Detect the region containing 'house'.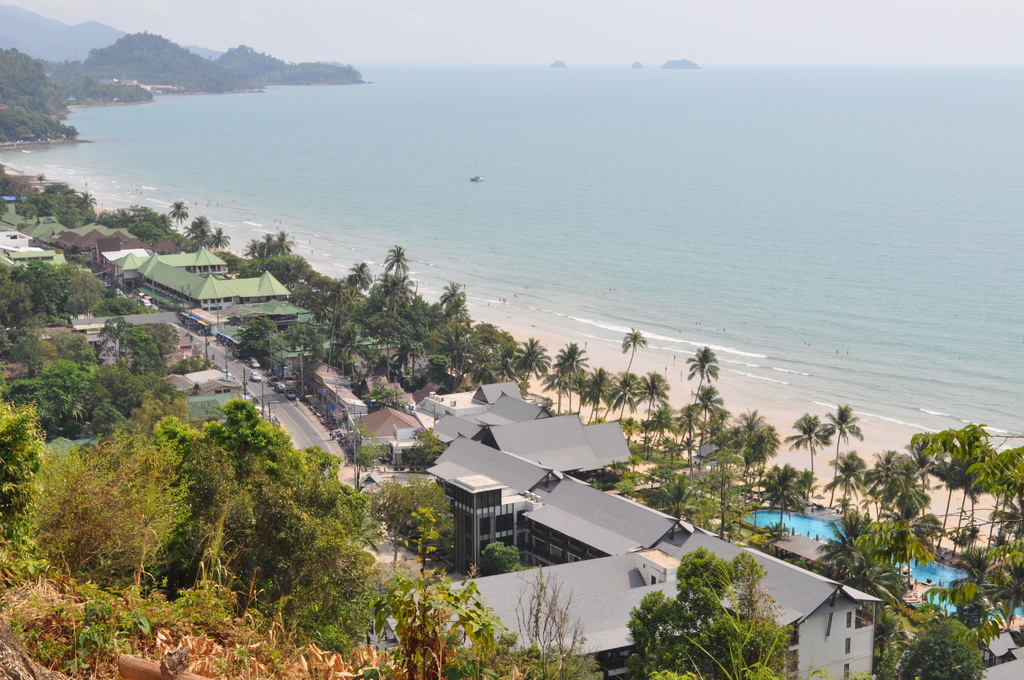
{"x1": 26, "y1": 213, "x2": 131, "y2": 261}.
